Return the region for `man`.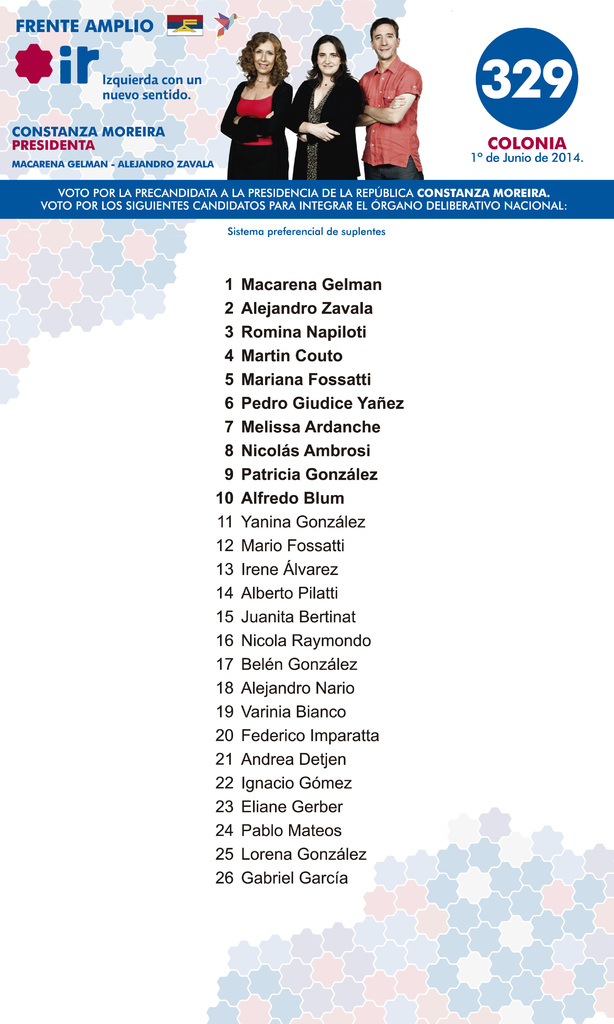
box(351, 25, 437, 158).
